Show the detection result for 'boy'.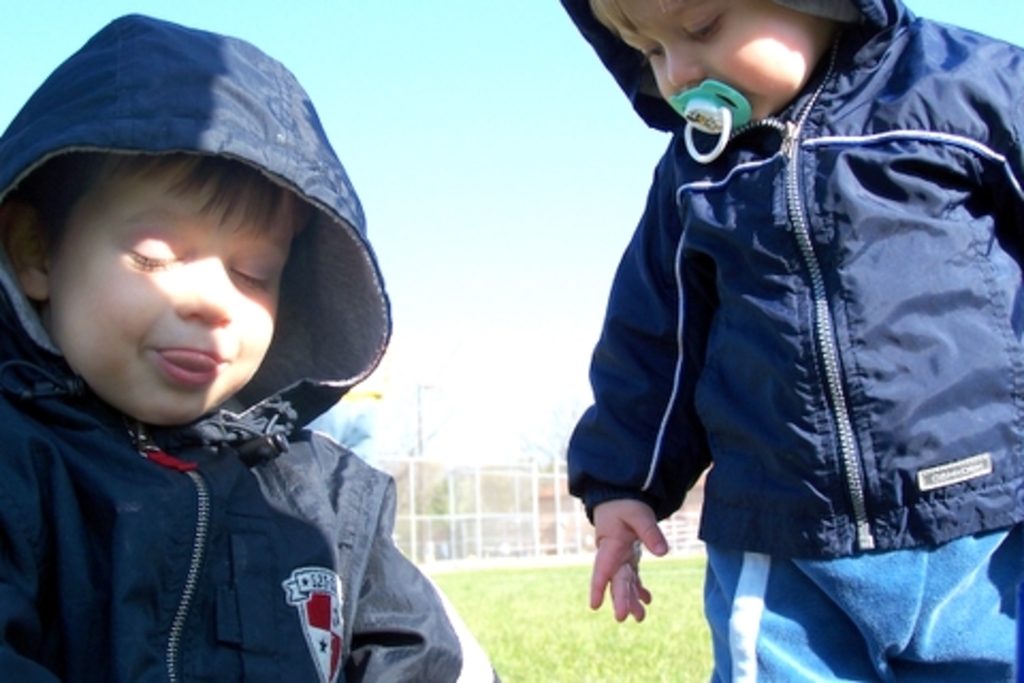
left=580, top=0, right=1022, bottom=681.
